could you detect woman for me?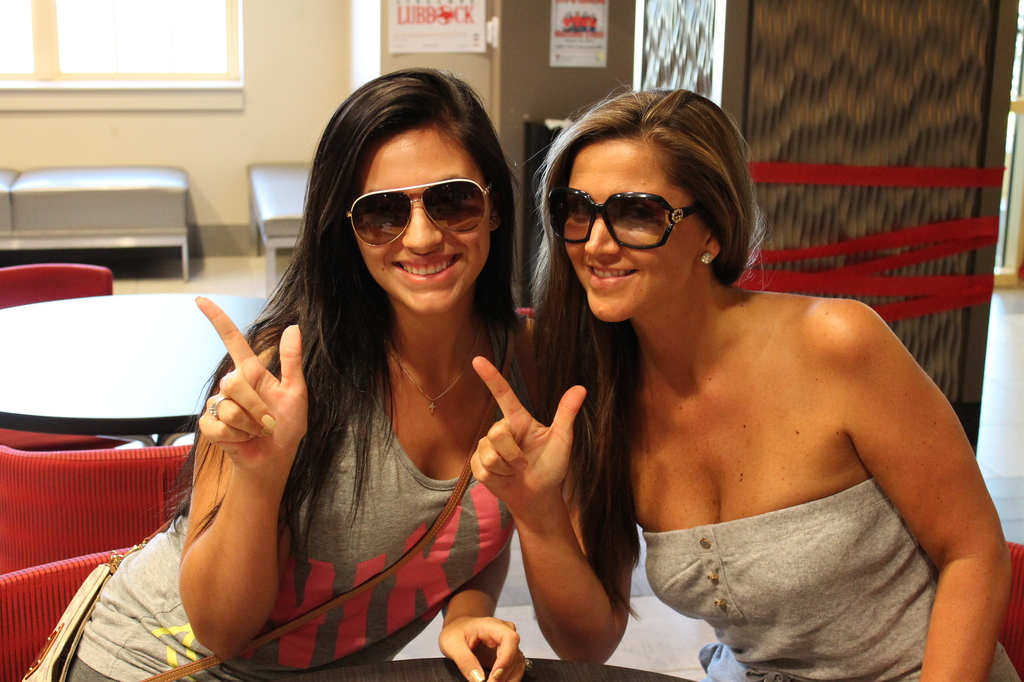
Detection result: 501 82 991 681.
